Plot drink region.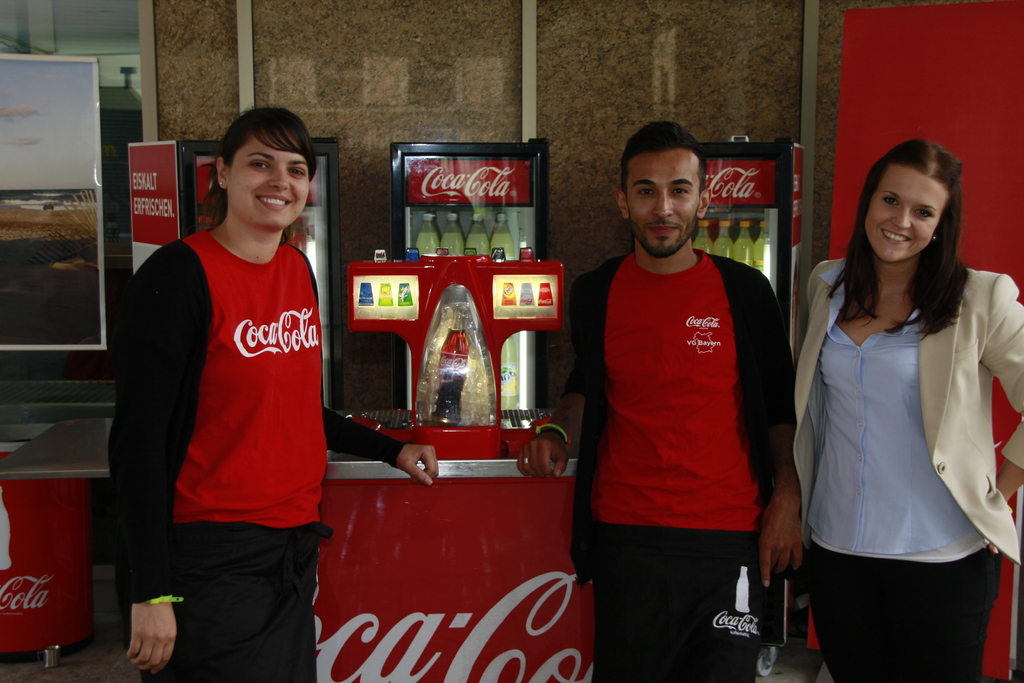
Plotted at 712,219,734,263.
